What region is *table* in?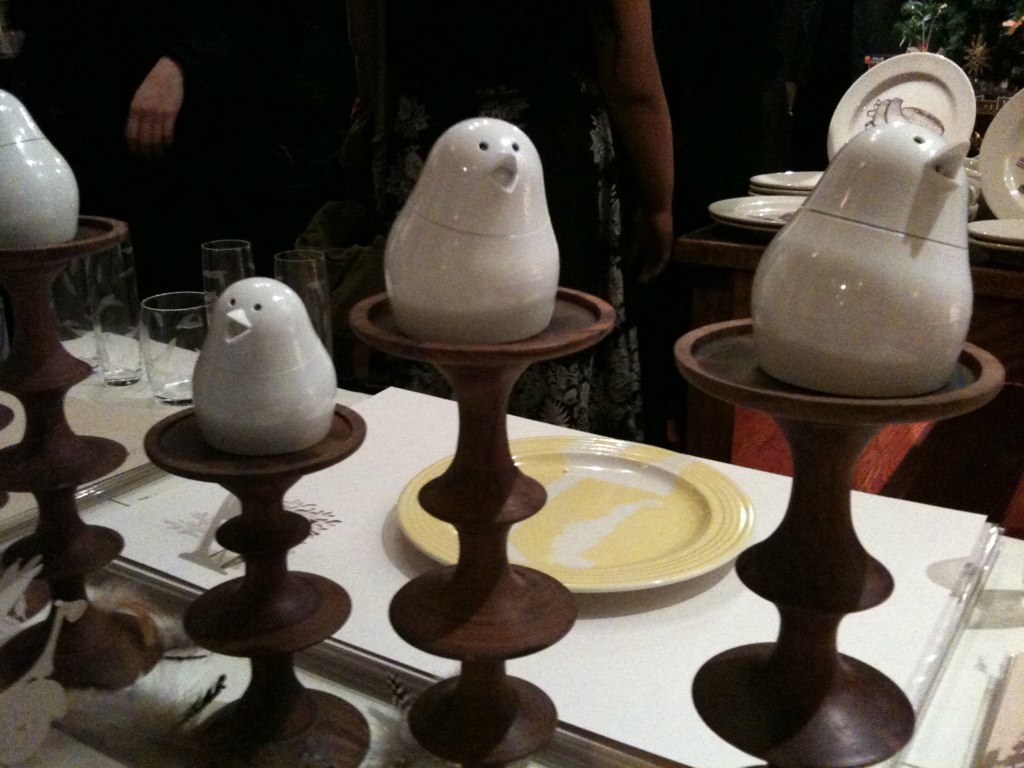
{"left": 0, "top": 315, "right": 1023, "bottom": 764}.
